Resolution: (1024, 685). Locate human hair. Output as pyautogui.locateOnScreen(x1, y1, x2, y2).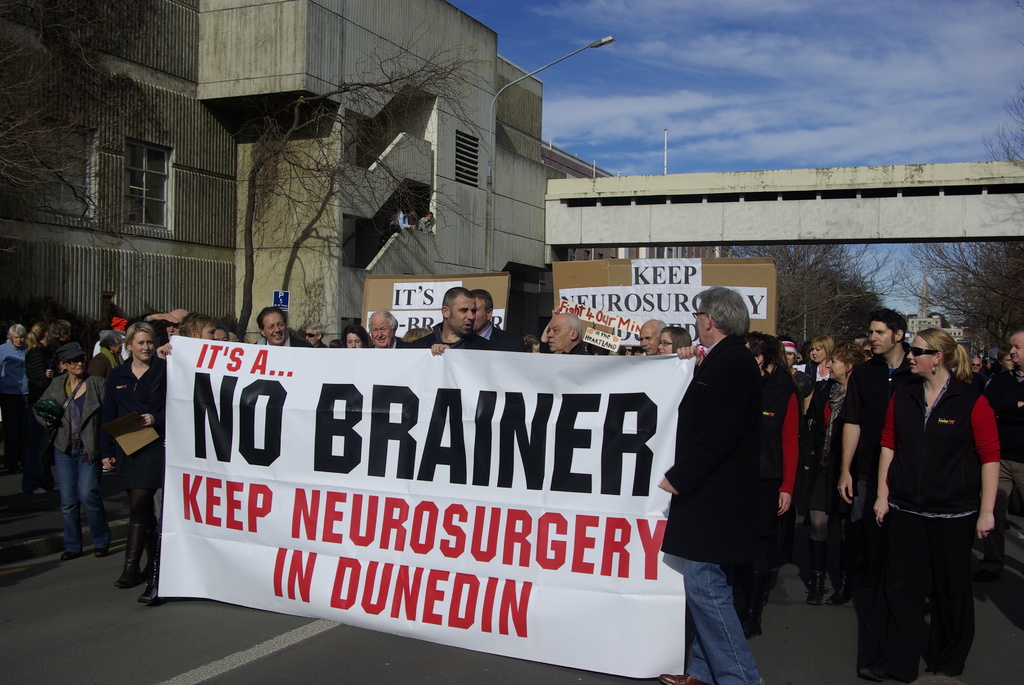
pyautogui.locateOnScreen(440, 281, 468, 312).
